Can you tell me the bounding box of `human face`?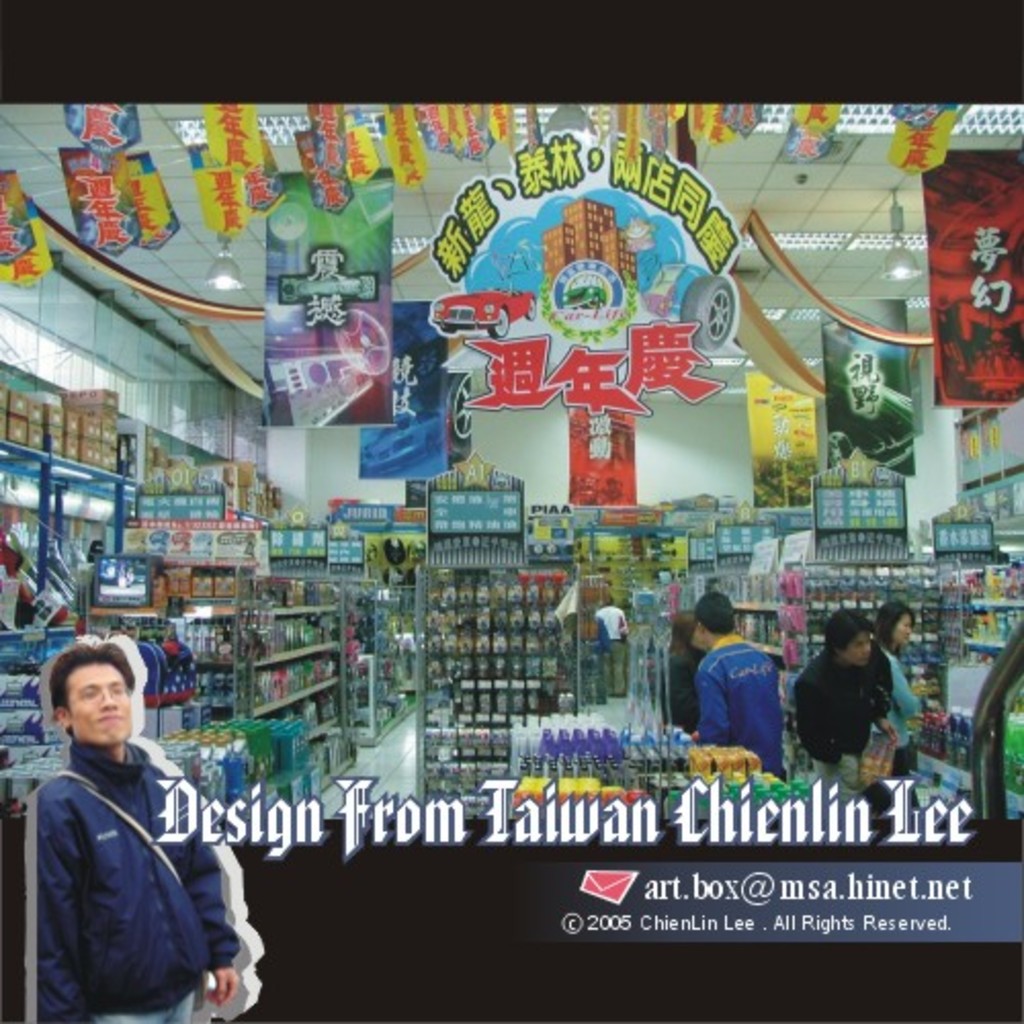
detection(844, 629, 879, 668).
